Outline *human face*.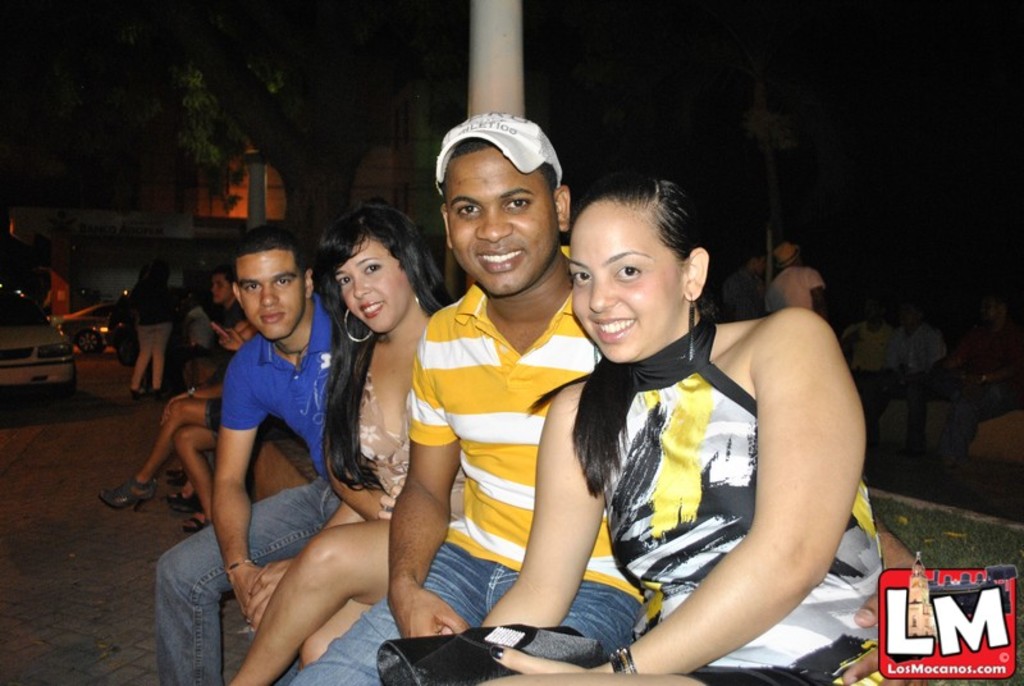
Outline: (333, 235, 412, 334).
